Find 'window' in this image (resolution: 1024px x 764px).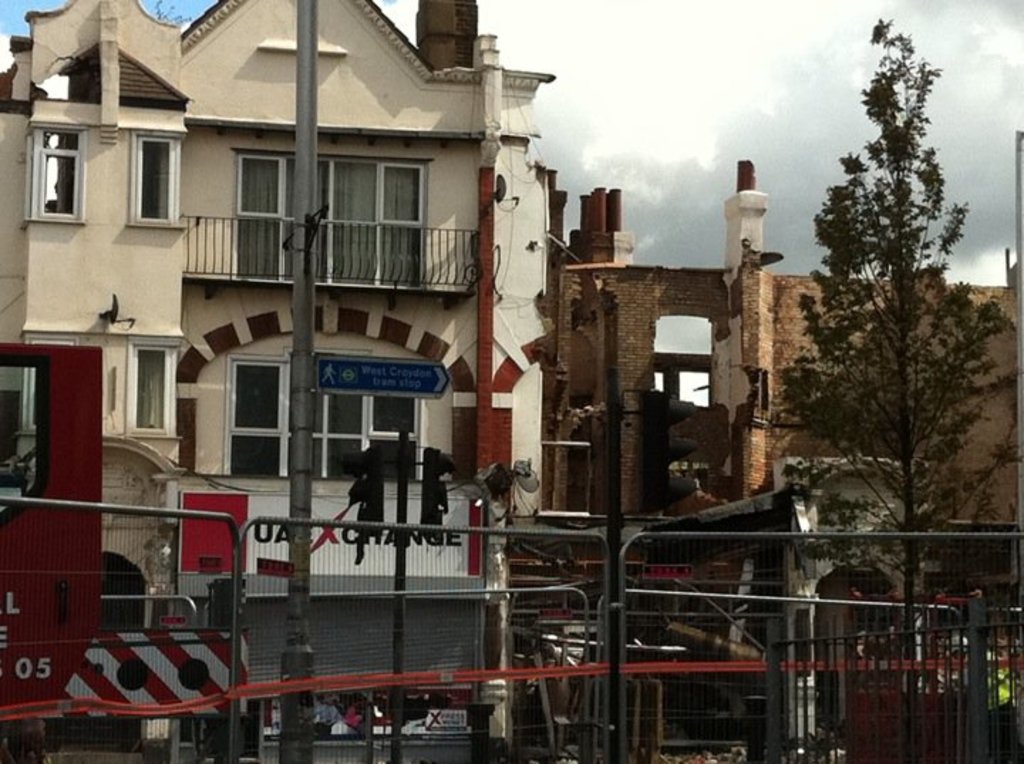
36:128:84:226.
